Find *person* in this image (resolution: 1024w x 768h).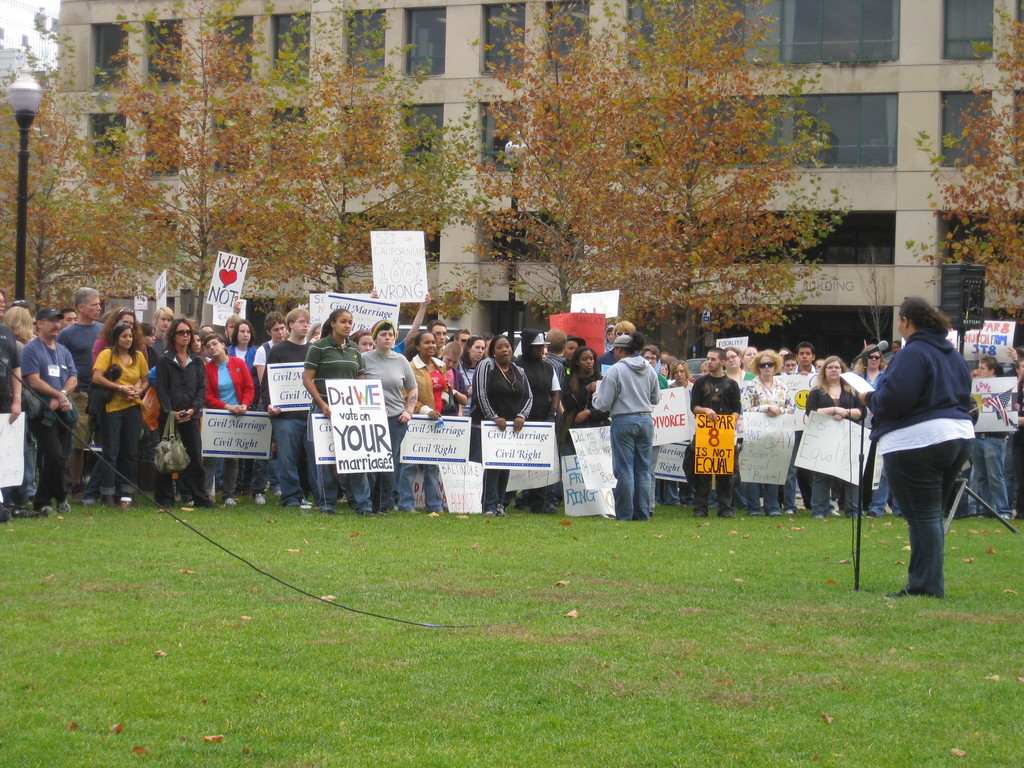
(left=663, top=360, right=692, bottom=504).
